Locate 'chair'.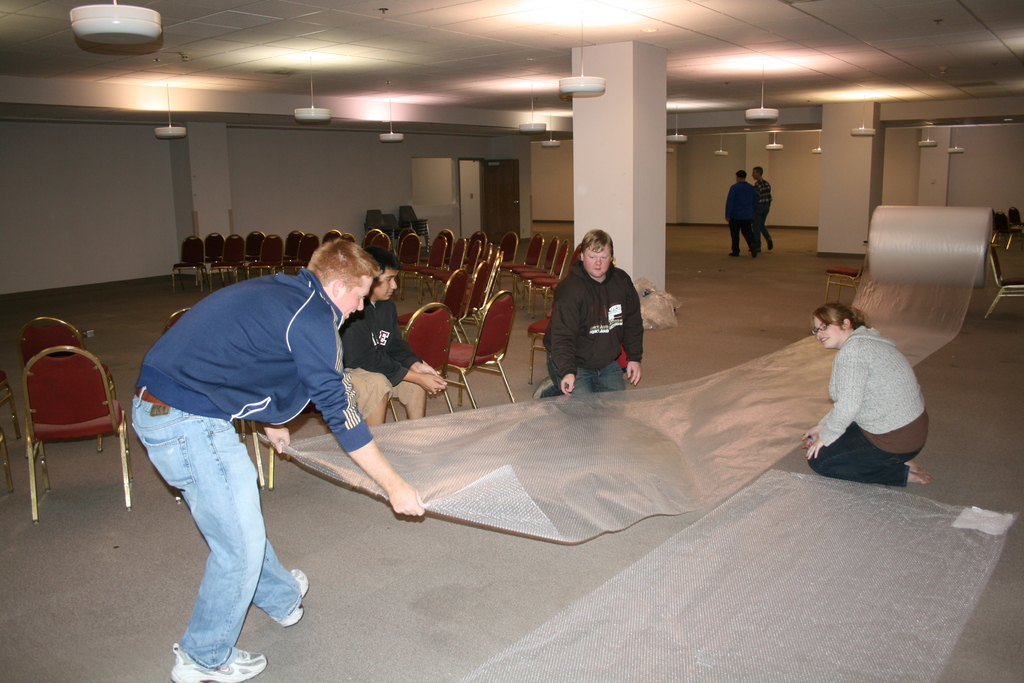
Bounding box: rect(435, 293, 519, 409).
